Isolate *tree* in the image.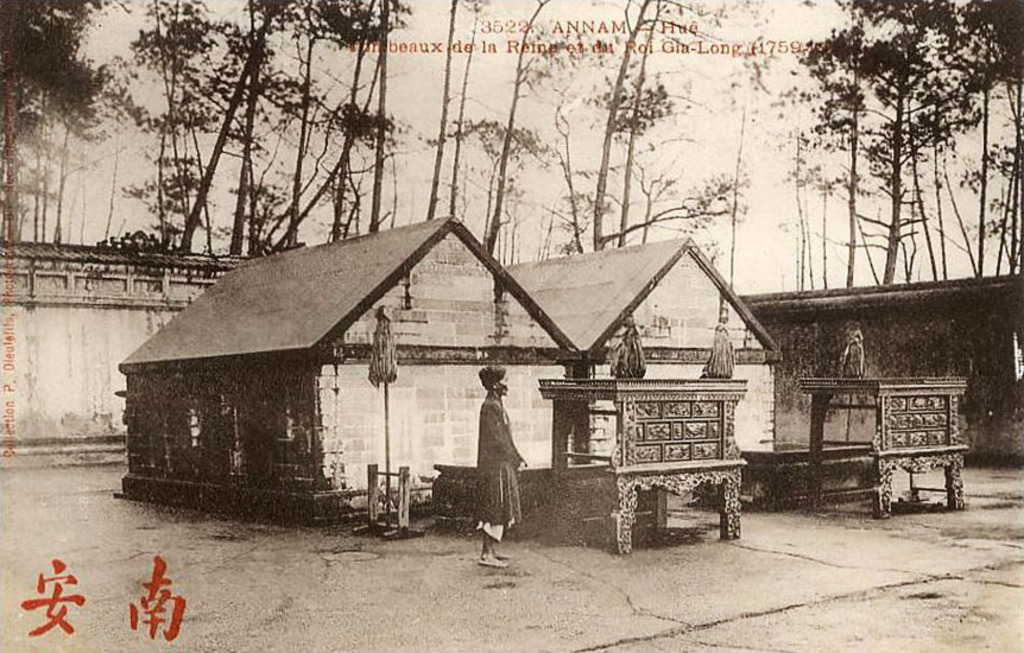
Isolated region: 198:0:443:270.
